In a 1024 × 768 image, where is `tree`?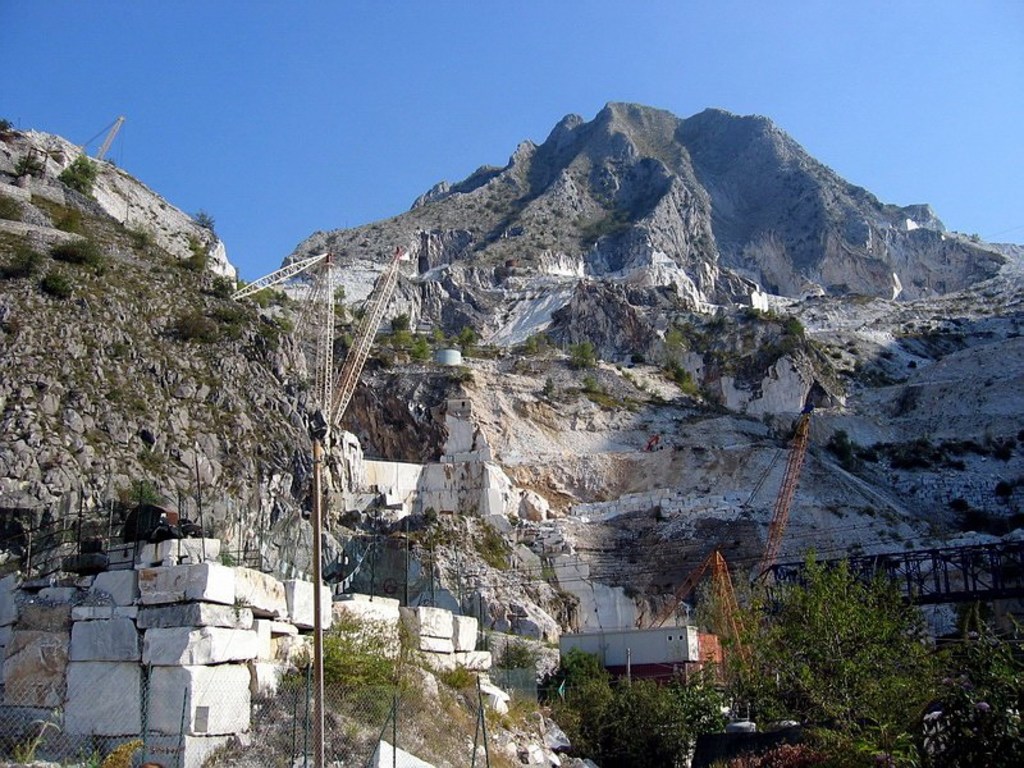
393:312:408:332.
